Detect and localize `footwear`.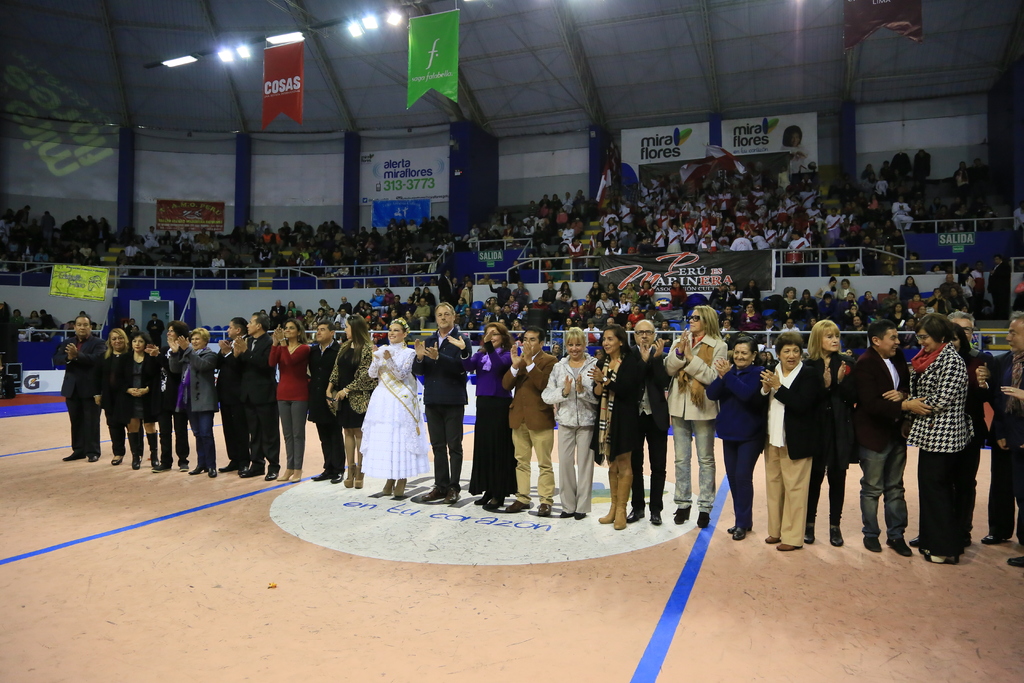
Localized at {"left": 292, "top": 467, "right": 302, "bottom": 483}.
